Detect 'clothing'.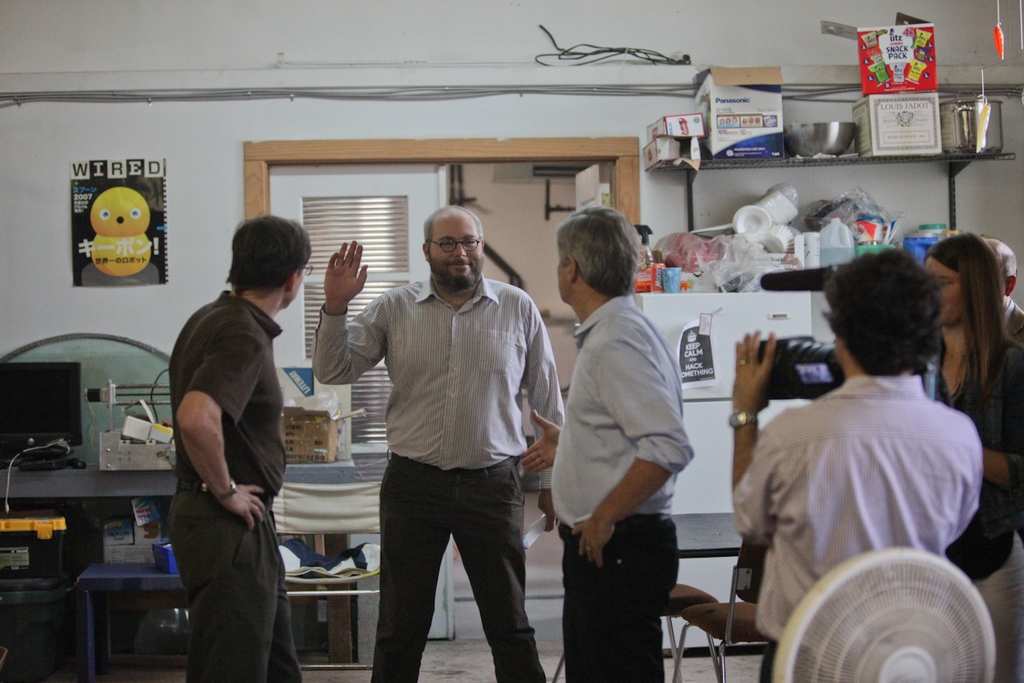
Detected at l=730, t=370, r=981, b=682.
